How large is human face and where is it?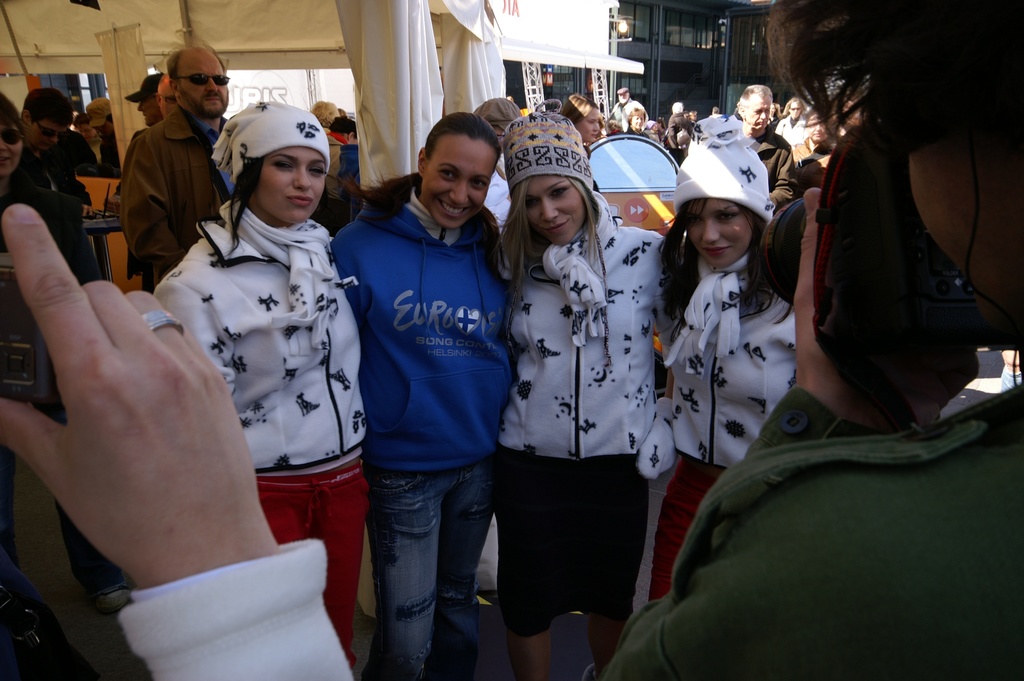
Bounding box: l=420, t=134, r=497, b=229.
